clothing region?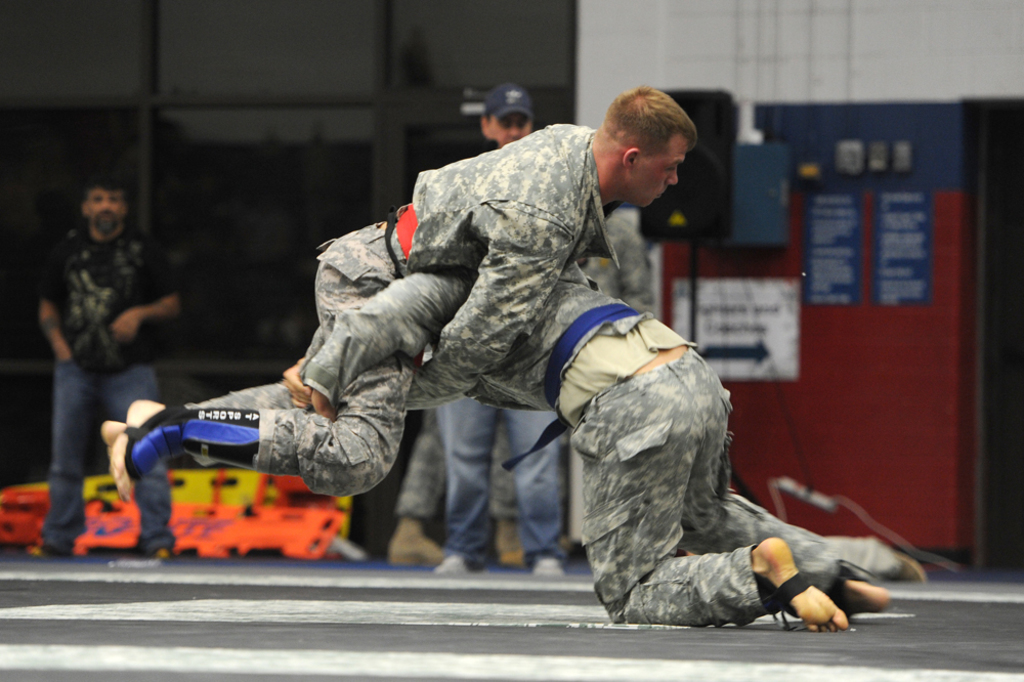
(395,411,441,522)
